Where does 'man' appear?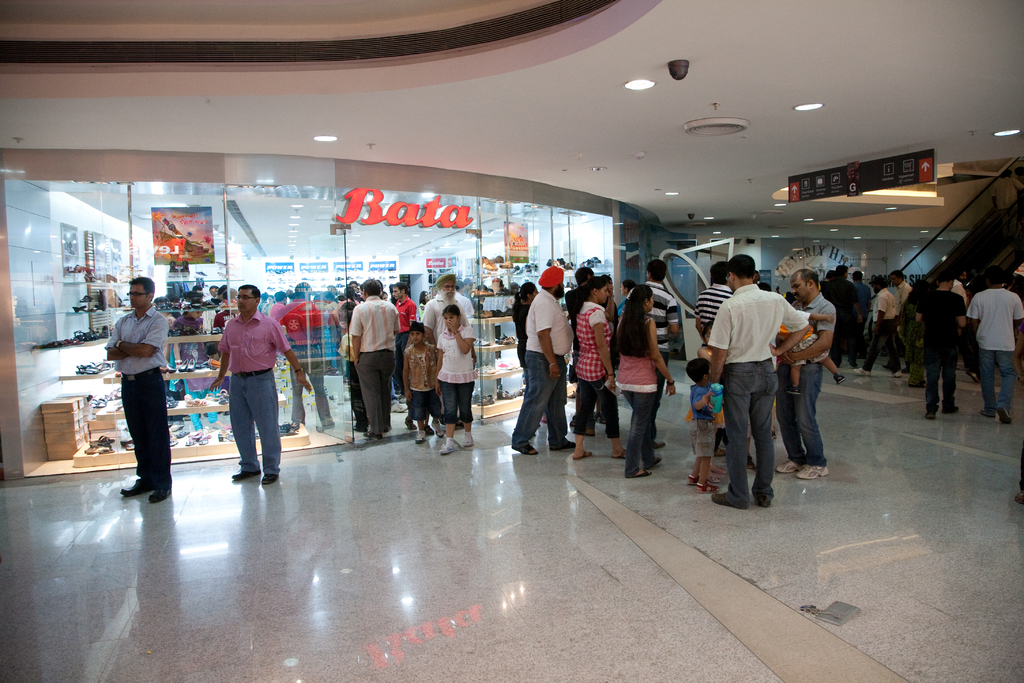
Appears at {"x1": 851, "y1": 276, "x2": 904, "y2": 375}.
